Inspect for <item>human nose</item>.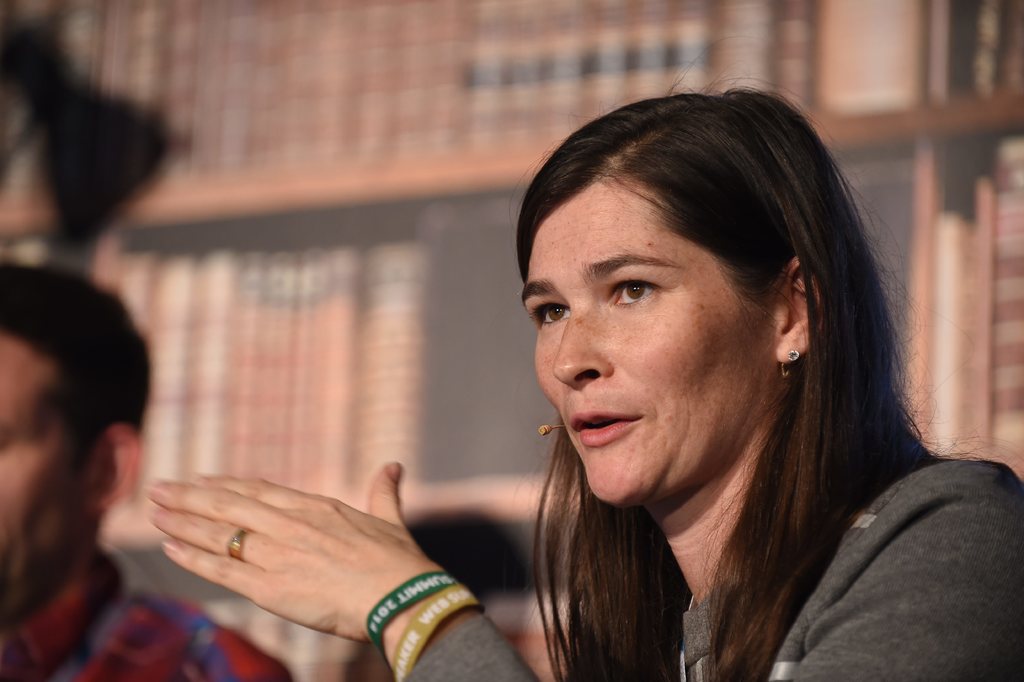
Inspection: 550,302,612,388.
